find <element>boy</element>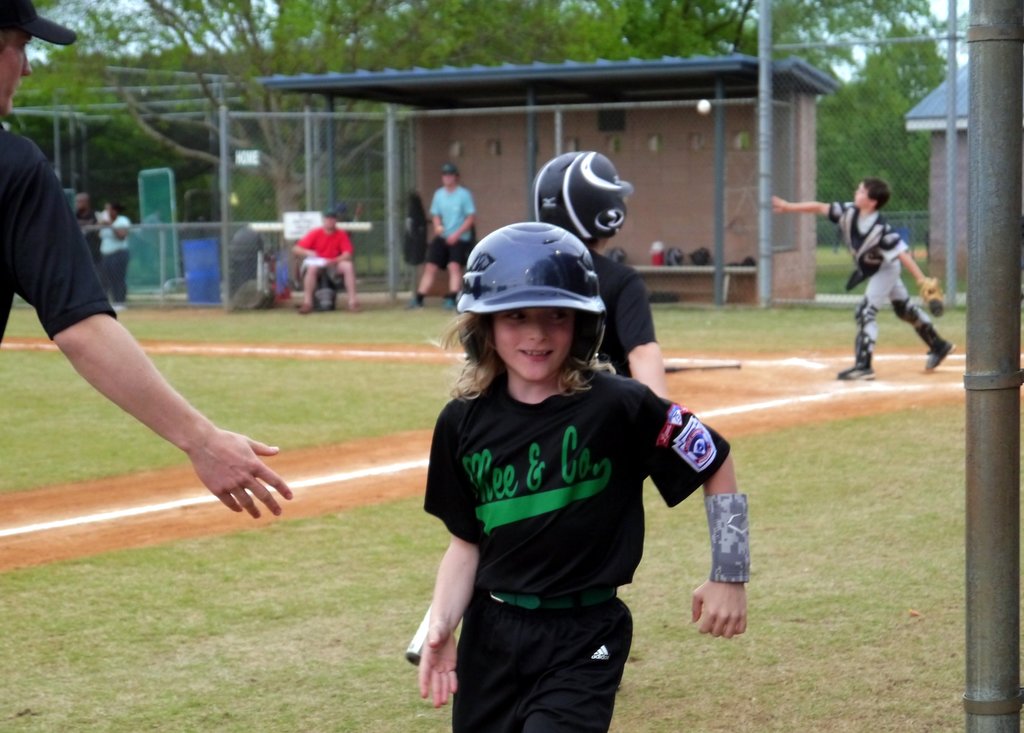
pyautogui.locateOnScreen(536, 152, 667, 399)
